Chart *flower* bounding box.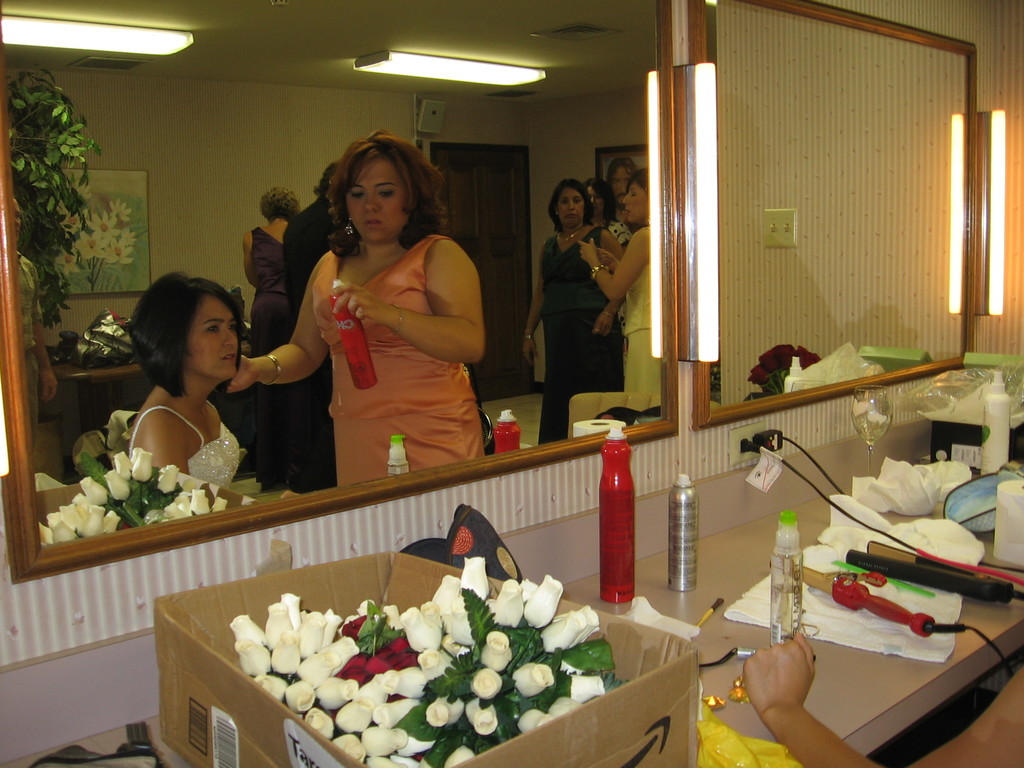
Charted: pyautogui.locateOnScreen(395, 664, 436, 696).
